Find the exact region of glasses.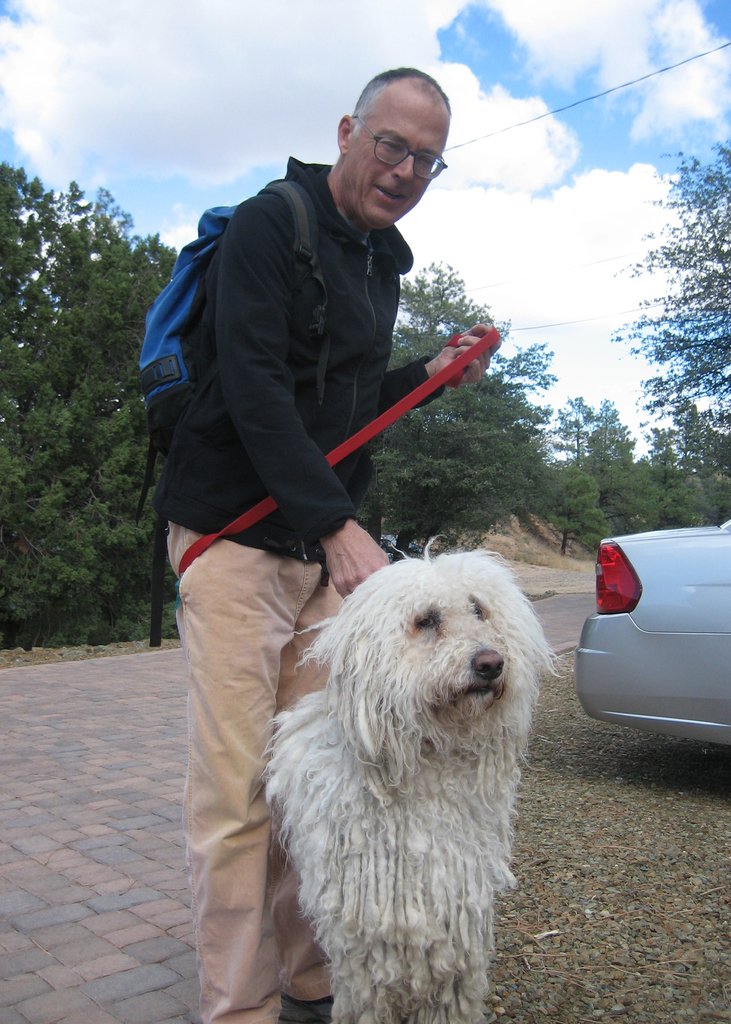
Exact region: {"left": 321, "top": 112, "right": 442, "bottom": 166}.
